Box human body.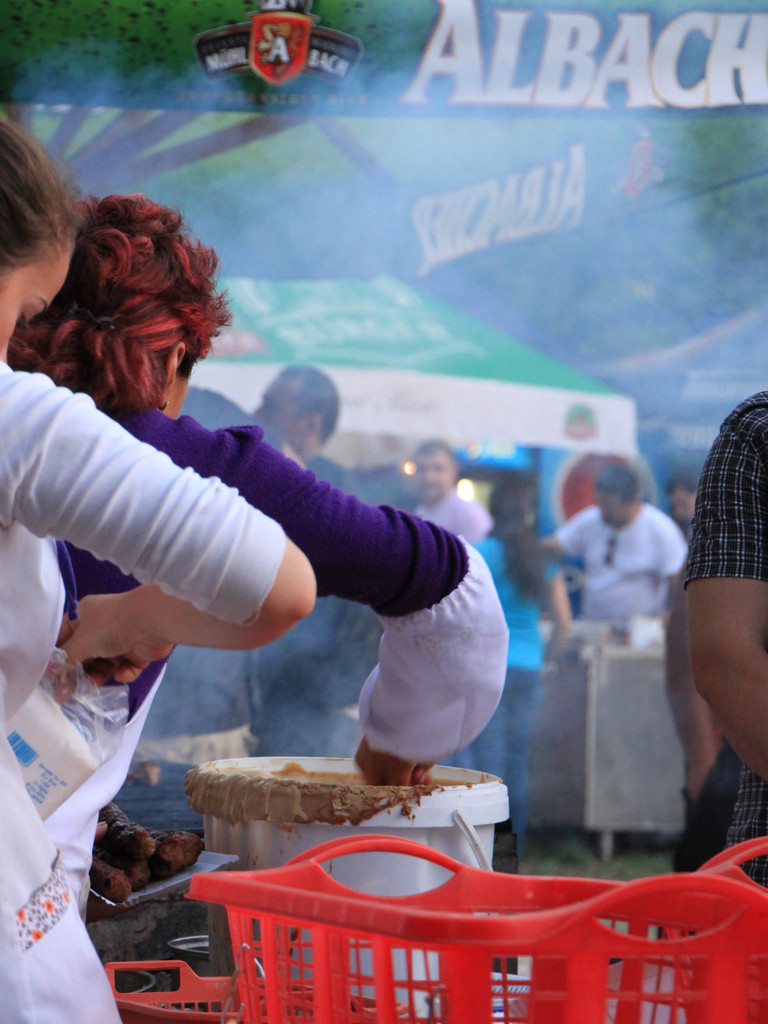
x1=473 y1=475 x2=570 y2=842.
